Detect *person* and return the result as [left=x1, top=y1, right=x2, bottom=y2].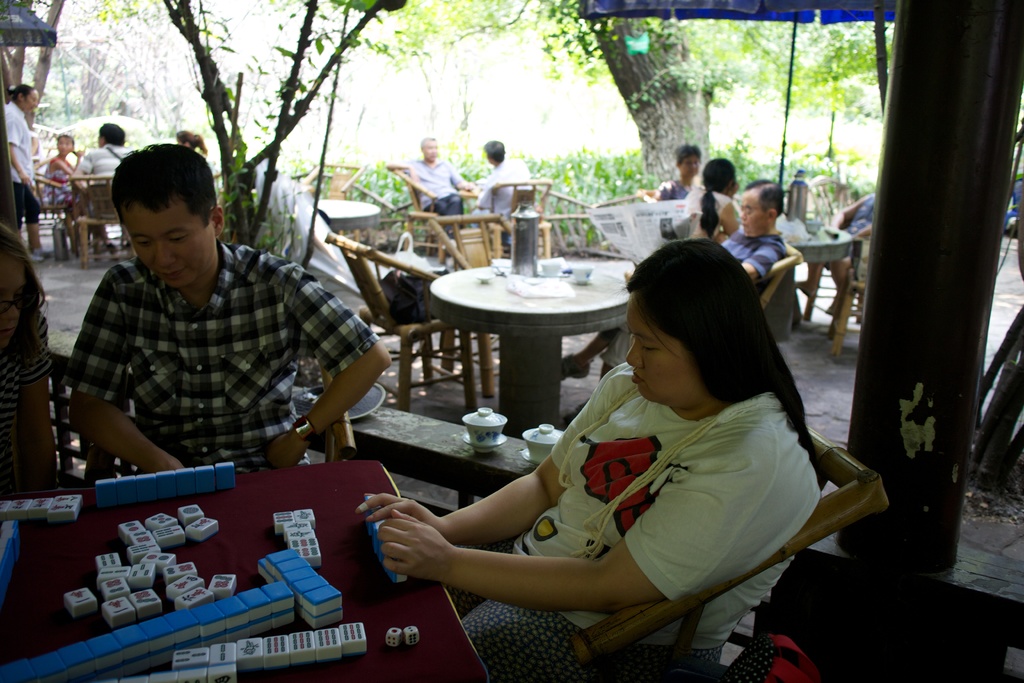
[left=6, top=84, right=36, bottom=263].
